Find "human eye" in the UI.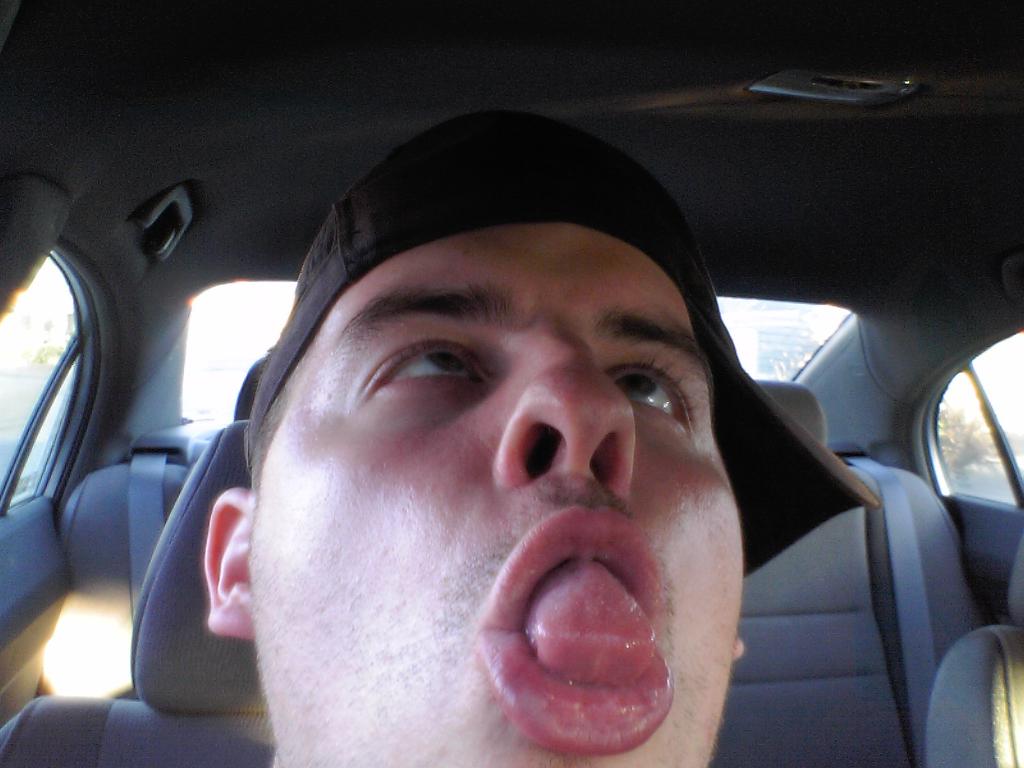
UI element at [x1=373, y1=333, x2=477, y2=410].
